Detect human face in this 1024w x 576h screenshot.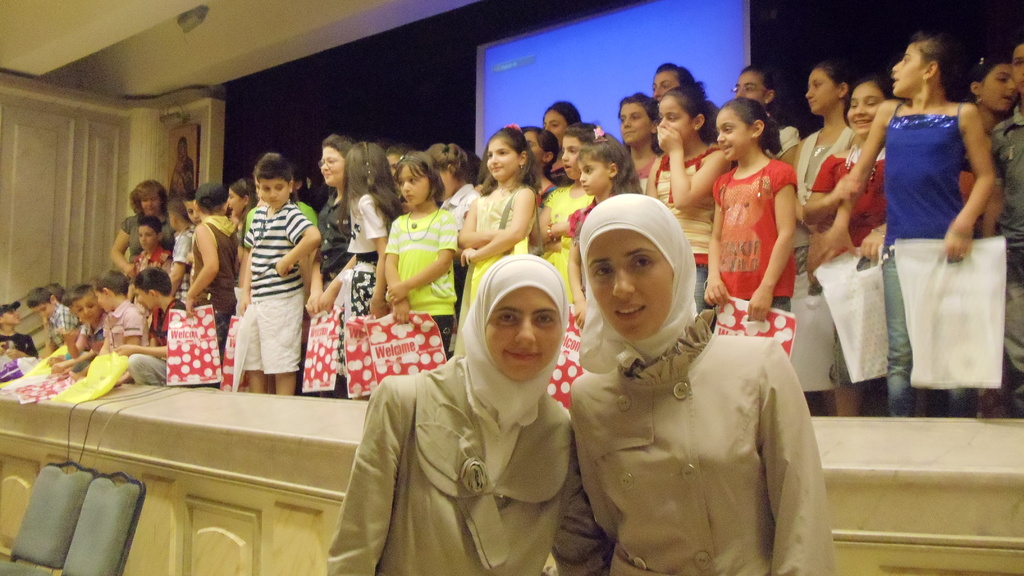
Detection: [left=190, top=203, right=199, bottom=220].
